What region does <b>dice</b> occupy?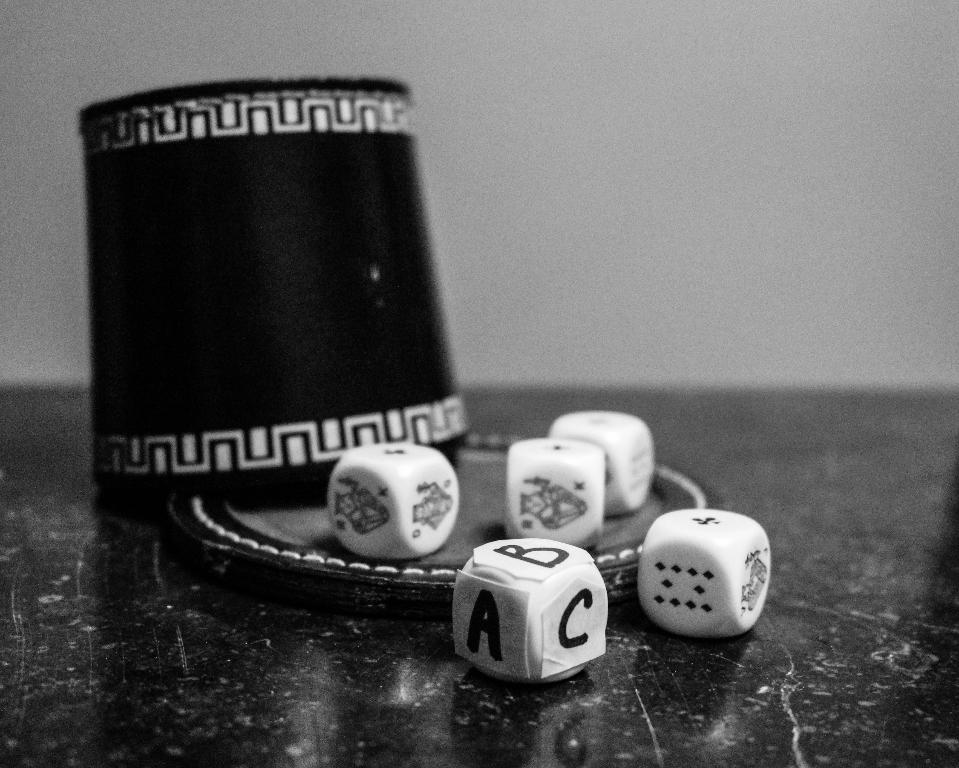
BBox(636, 504, 773, 636).
